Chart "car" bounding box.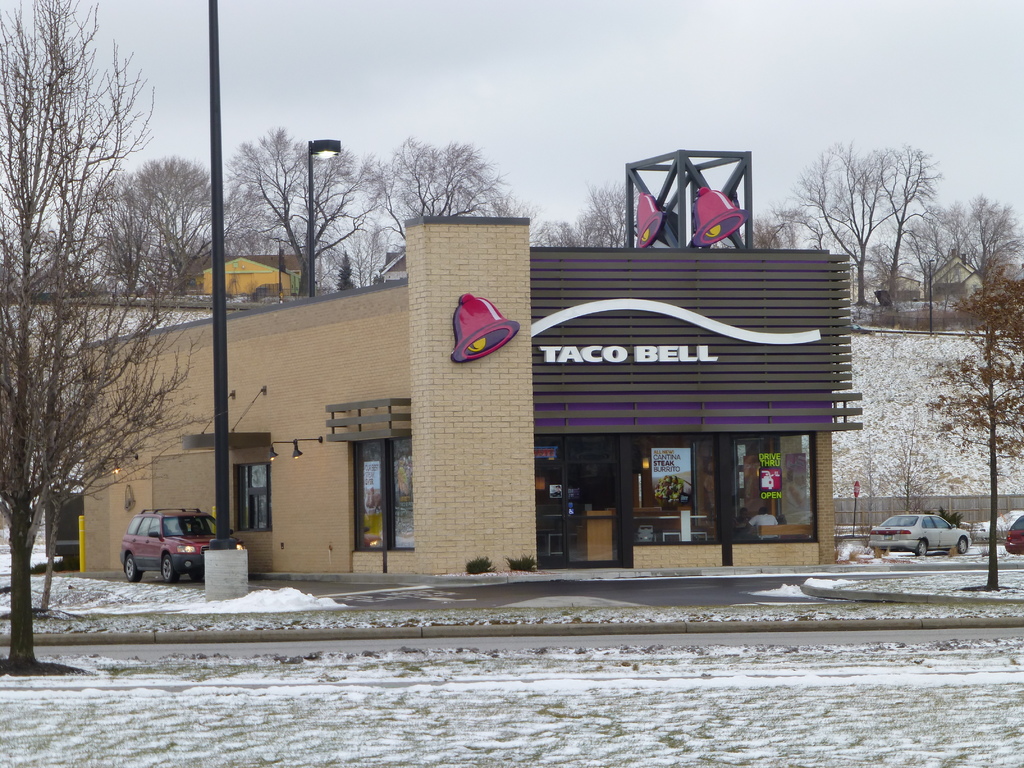
Charted: [x1=1004, y1=516, x2=1023, y2=556].
